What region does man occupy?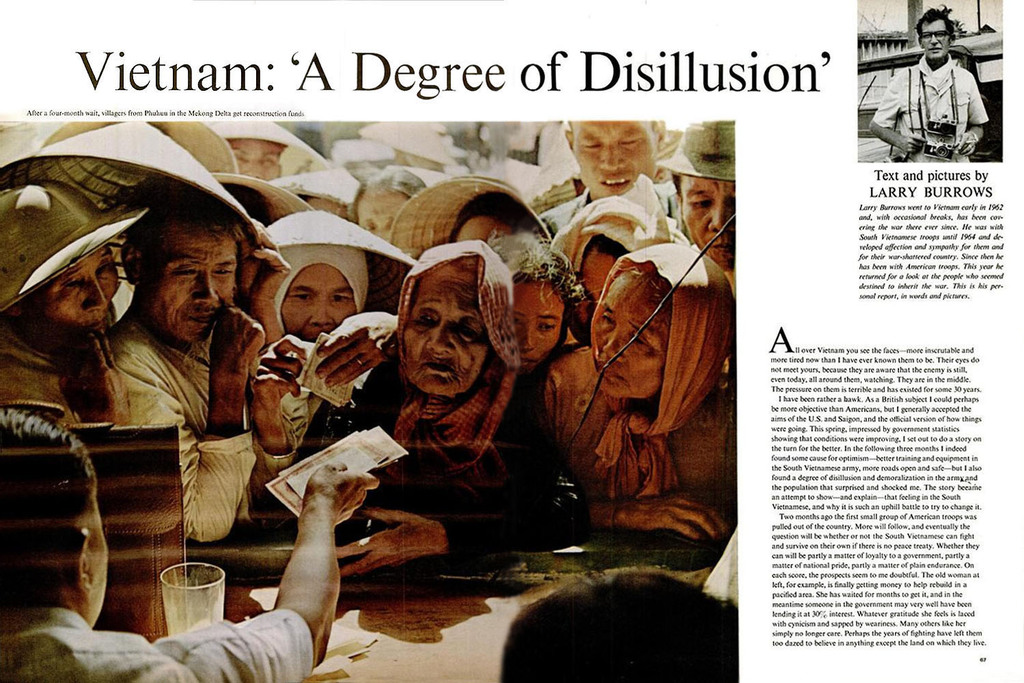
(0,181,154,432).
